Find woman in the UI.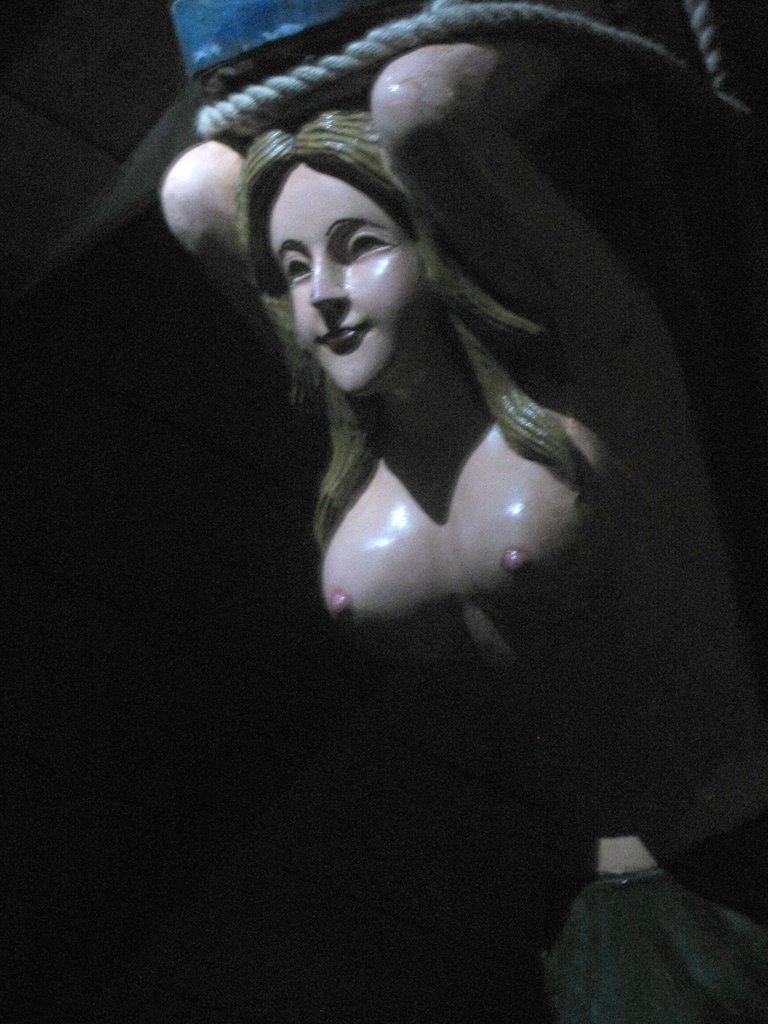
UI element at x1=124 y1=36 x2=665 y2=780.
